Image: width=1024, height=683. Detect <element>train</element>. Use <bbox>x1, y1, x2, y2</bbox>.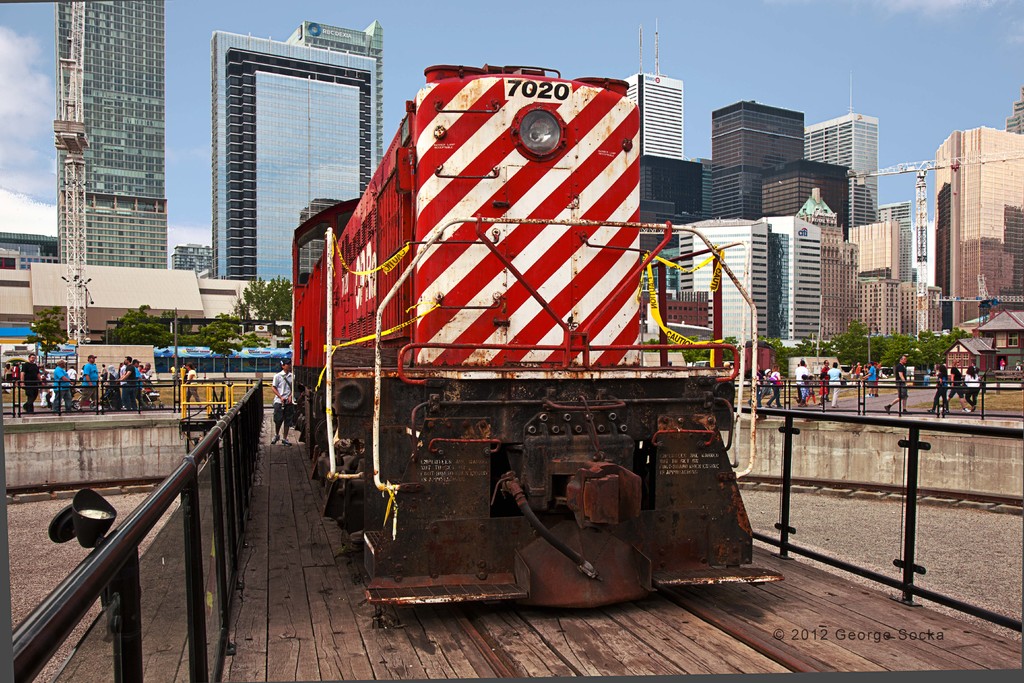
<bbox>291, 64, 788, 607</bbox>.
